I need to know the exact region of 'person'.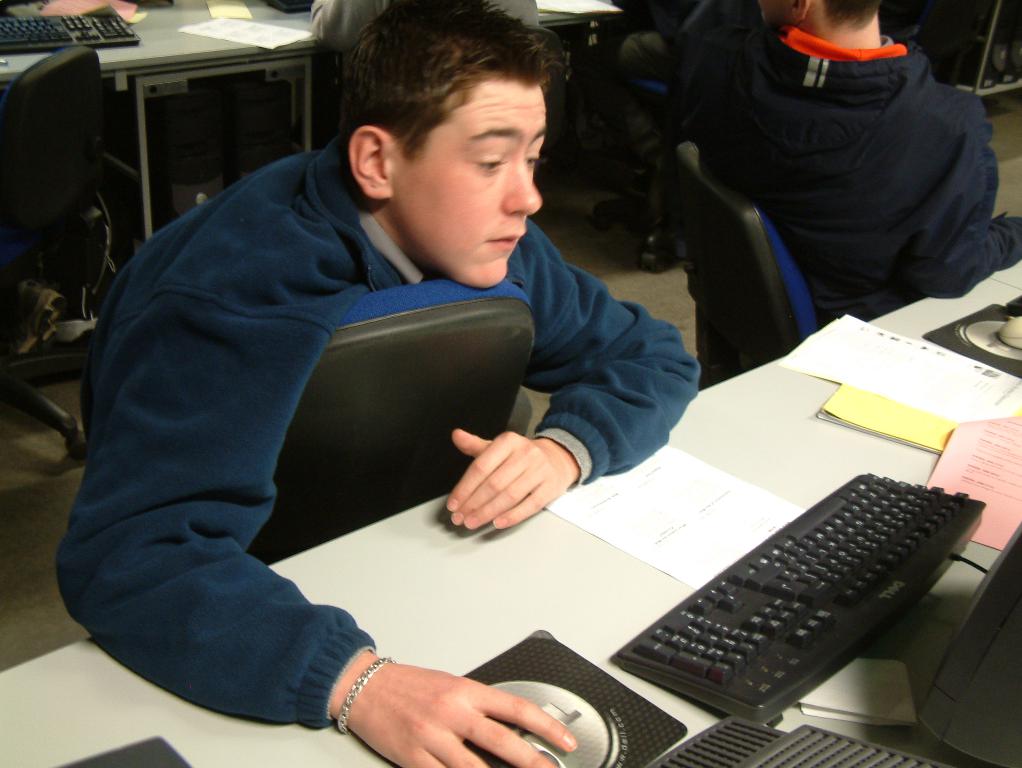
Region: rect(310, 0, 545, 56).
